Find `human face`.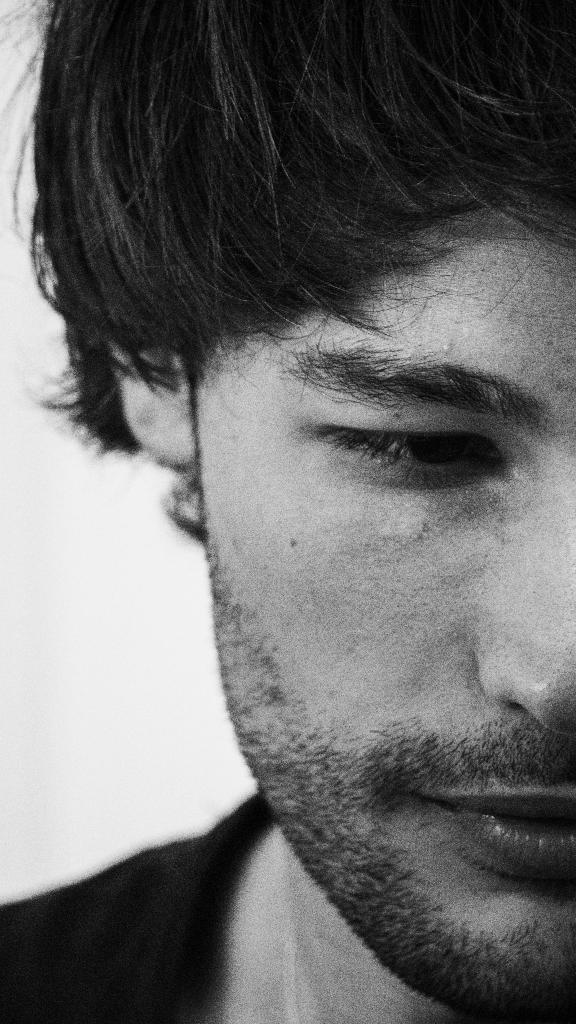
left=193, top=174, right=575, bottom=1021.
